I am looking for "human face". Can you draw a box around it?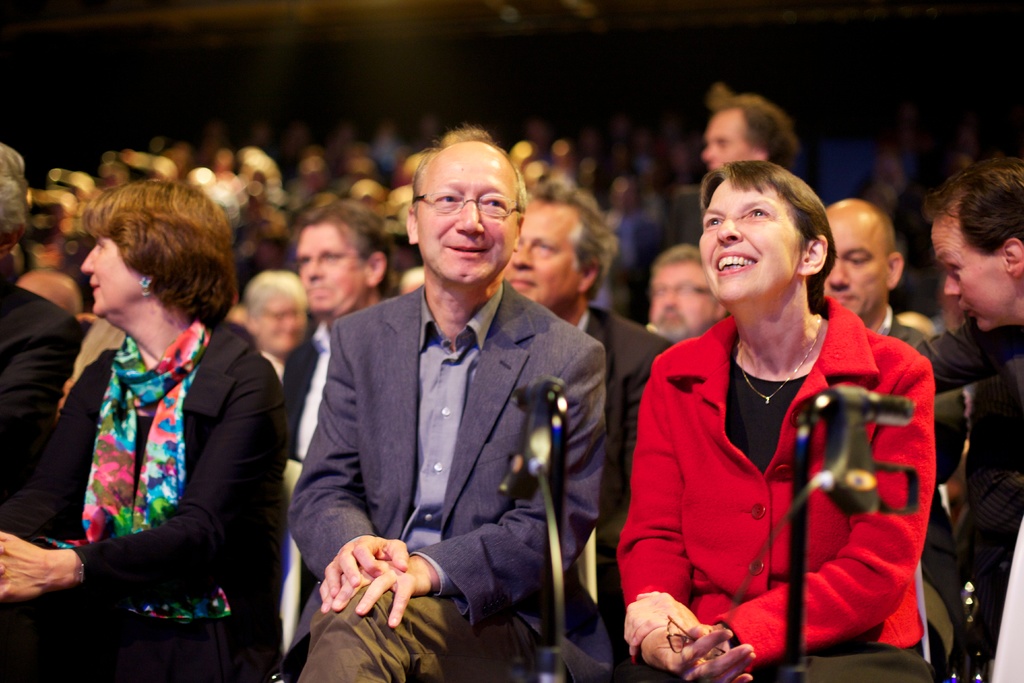
Sure, the bounding box is rect(698, 108, 758, 167).
